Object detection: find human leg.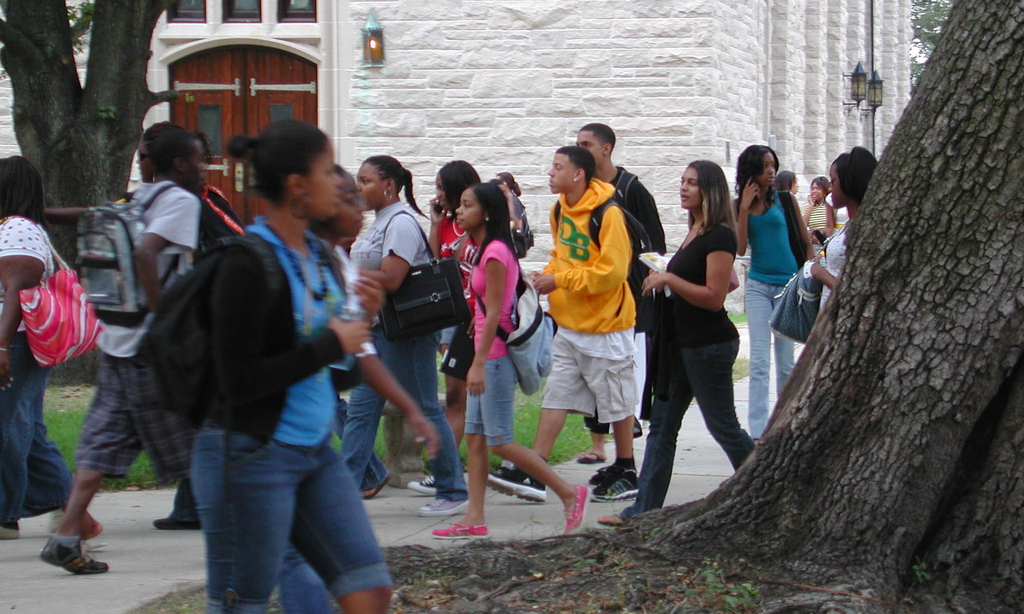
detection(287, 446, 391, 611).
